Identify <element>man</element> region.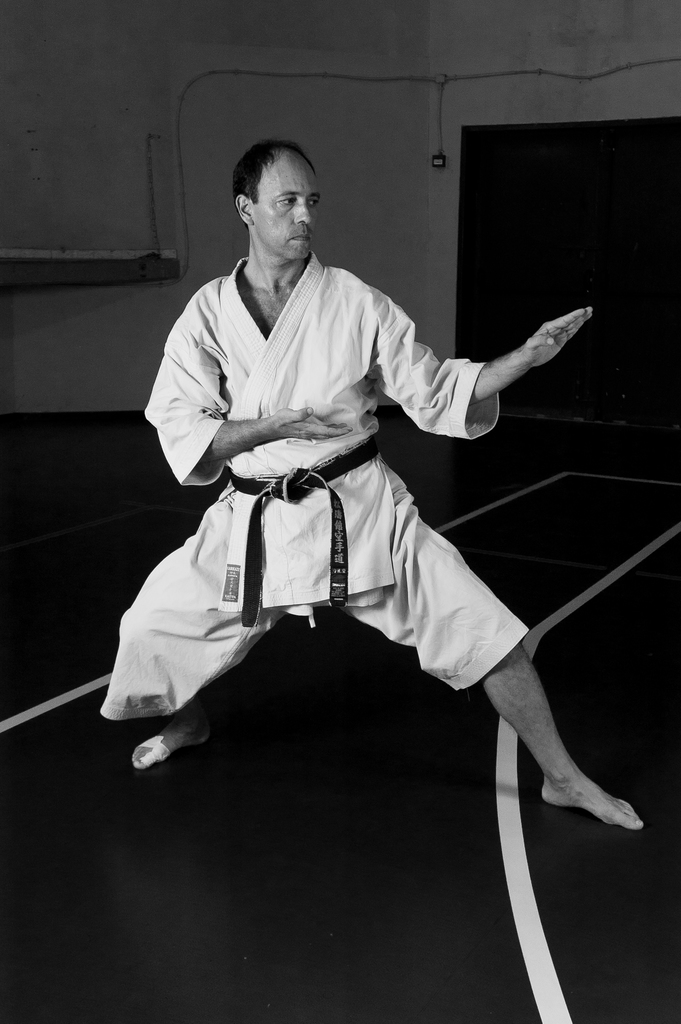
Region: <box>132,152,587,845</box>.
